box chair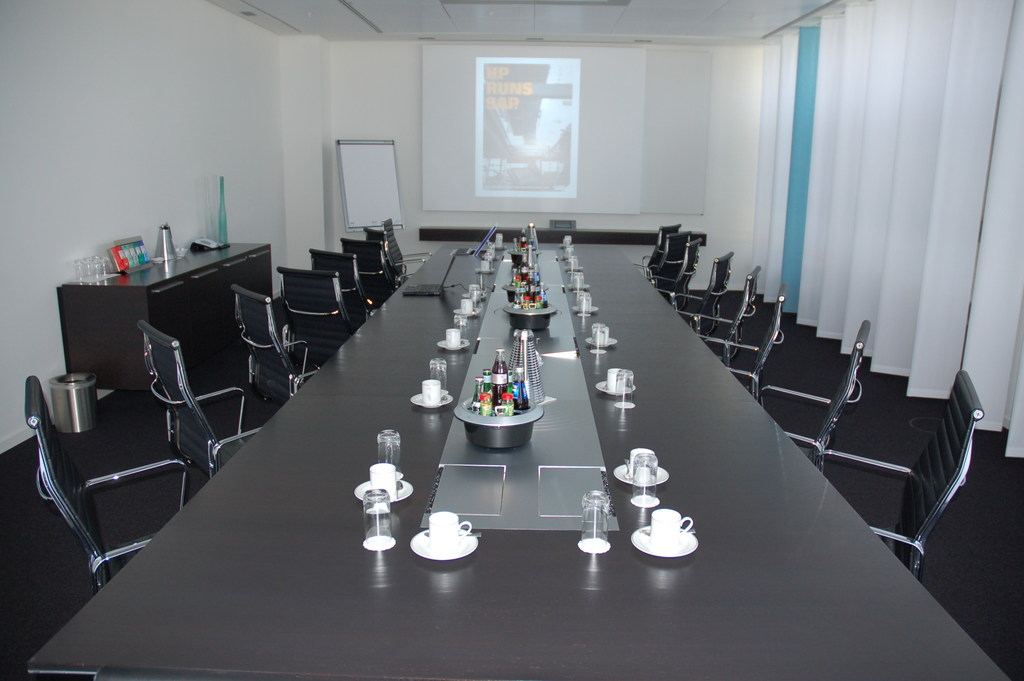
657/251/730/343
